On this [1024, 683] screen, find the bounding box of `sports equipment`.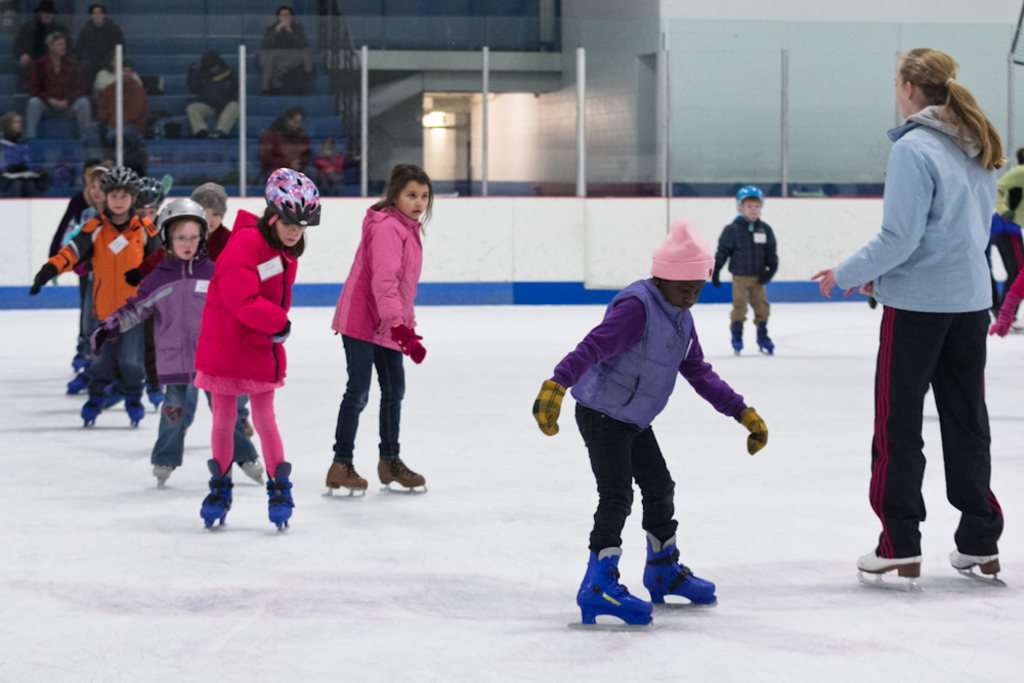
Bounding box: (267, 163, 322, 224).
